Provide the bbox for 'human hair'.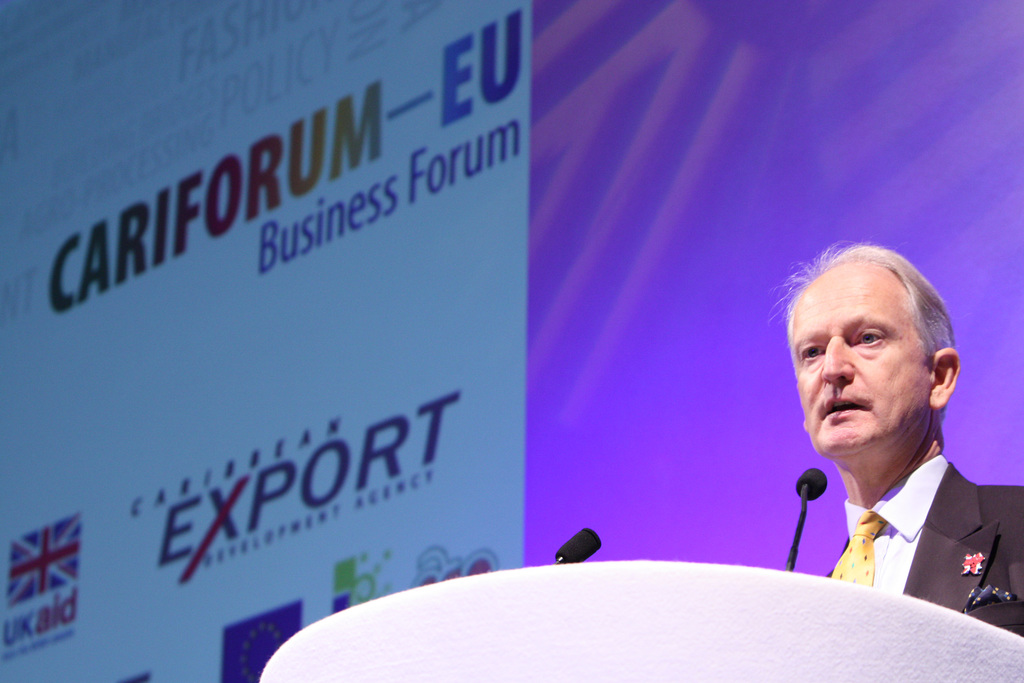
BBox(784, 239, 985, 443).
